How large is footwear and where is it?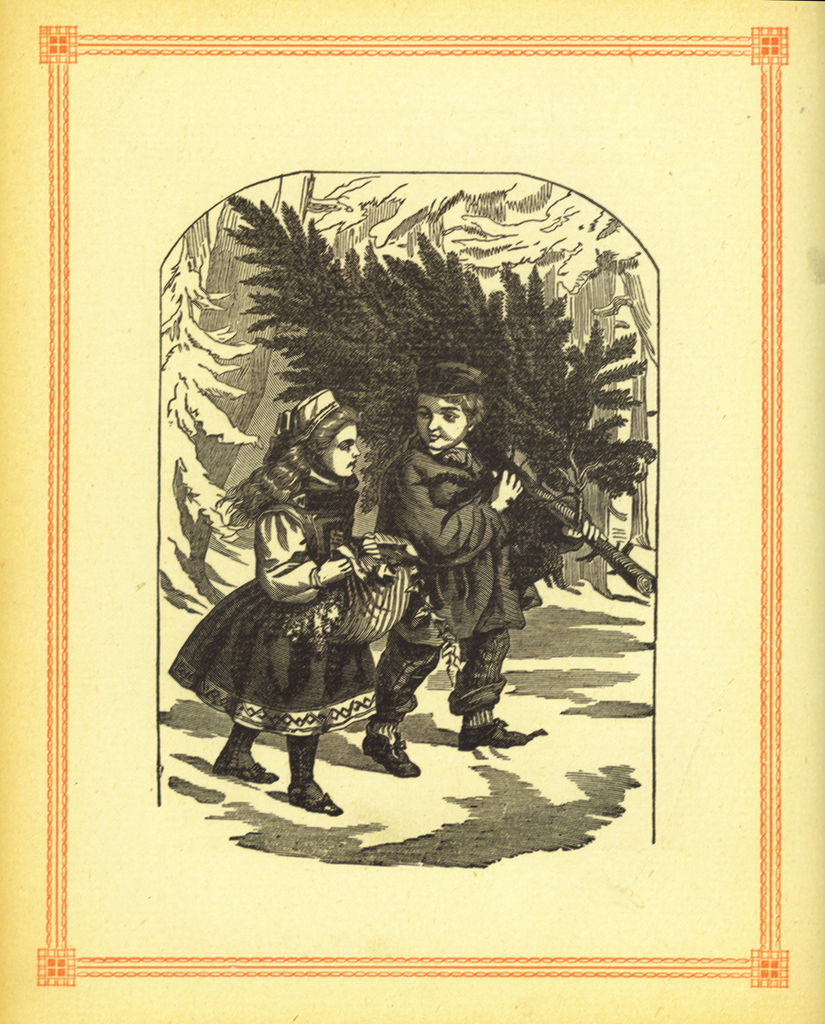
Bounding box: Rect(218, 760, 275, 786).
